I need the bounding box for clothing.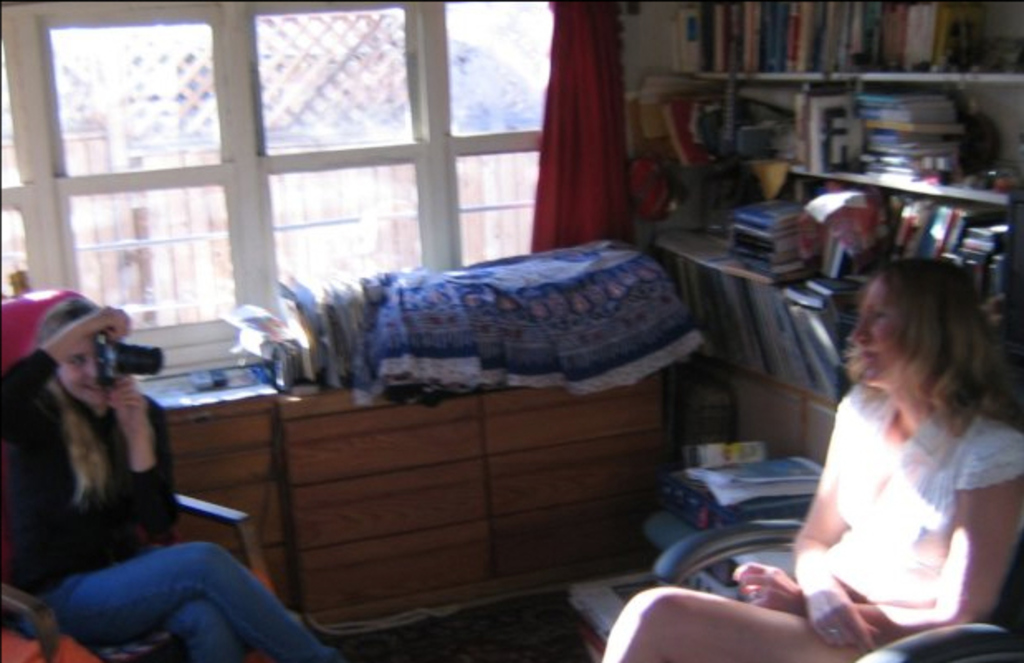
Here it is: region(799, 339, 1012, 642).
